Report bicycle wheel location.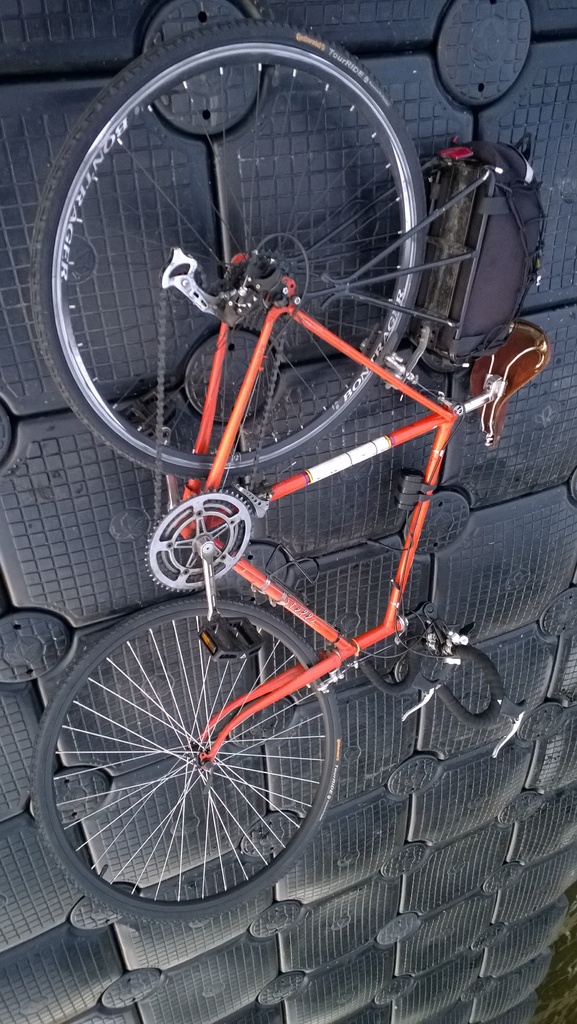
Report: (31,594,345,923).
